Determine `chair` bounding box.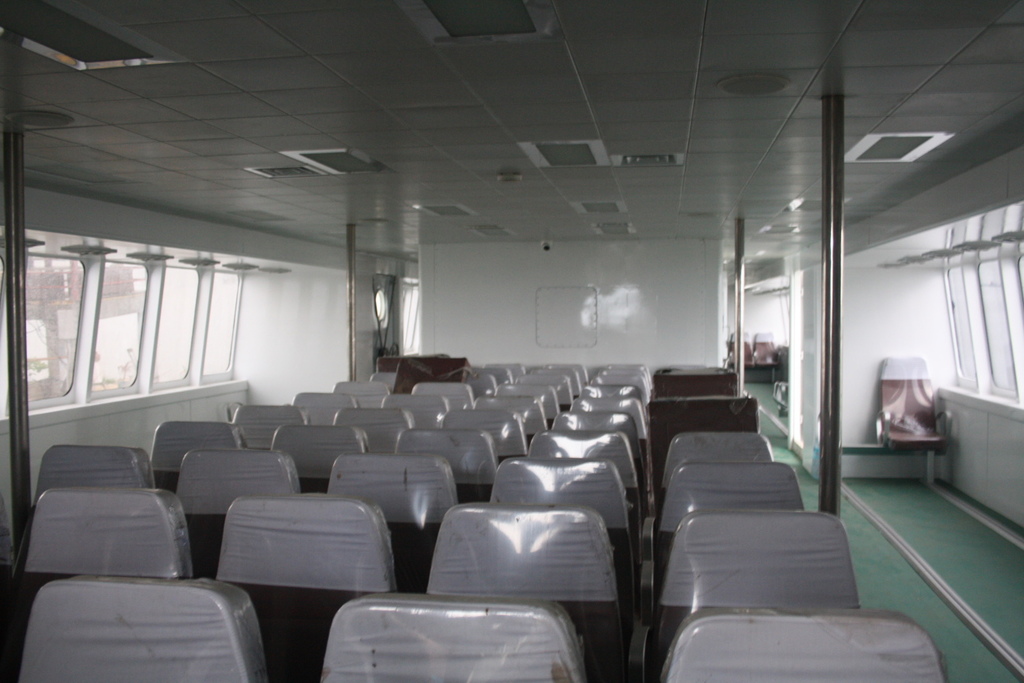
Determined: l=492, t=458, r=651, b=682.
